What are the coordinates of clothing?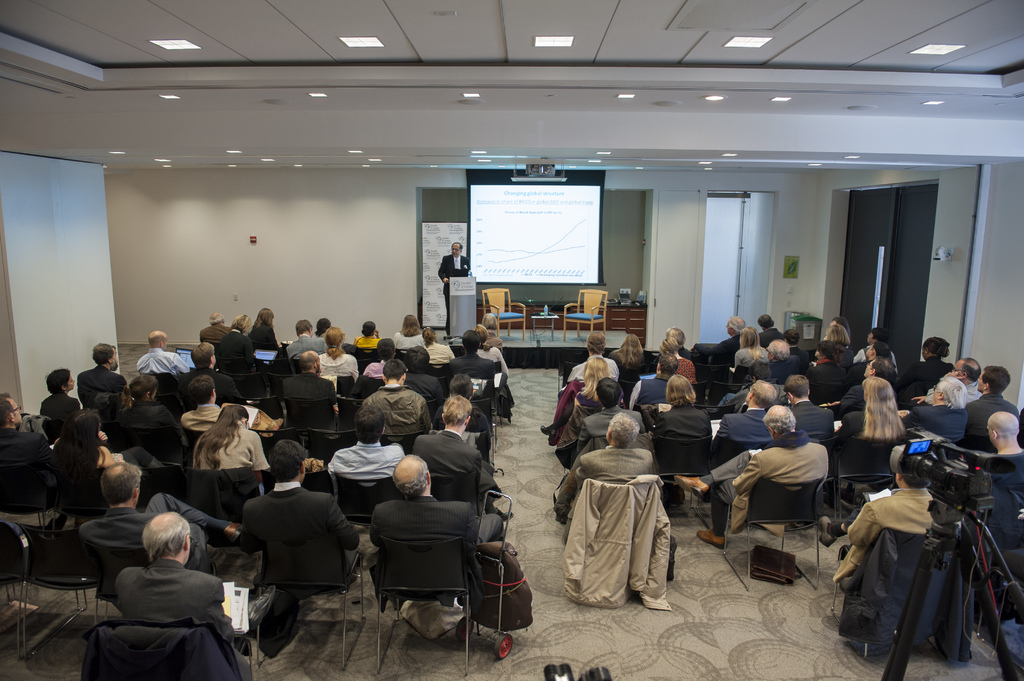
395,333,427,355.
